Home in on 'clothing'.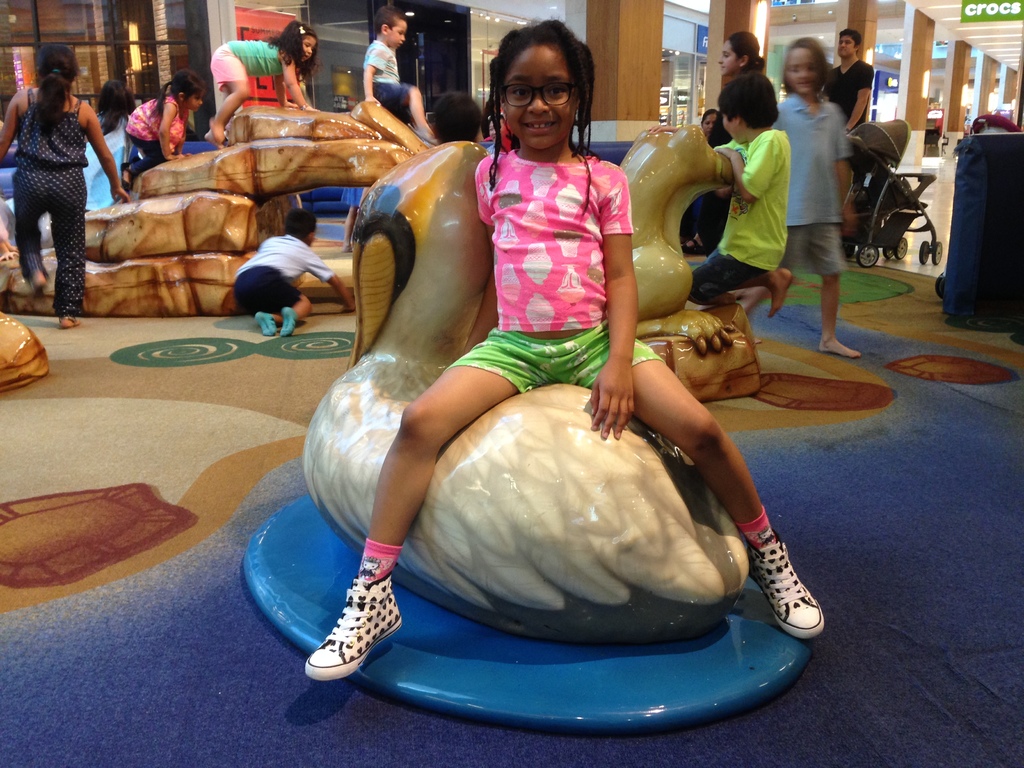
Homed in at select_region(686, 129, 790, 304).
